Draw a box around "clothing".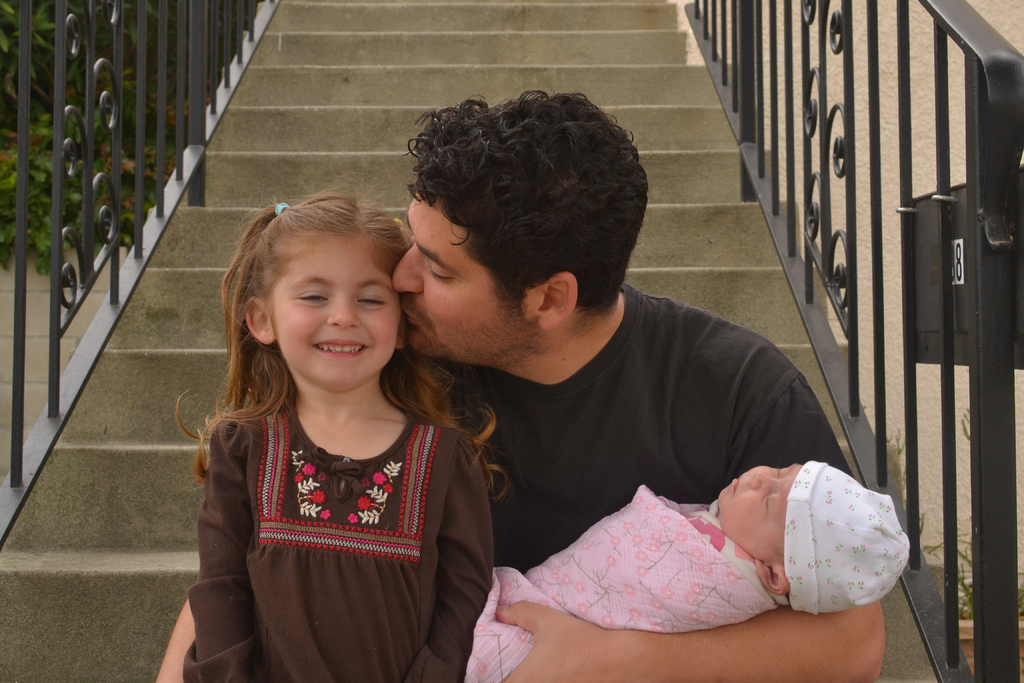
(left=187, top=383, right=482, bottom=641).
